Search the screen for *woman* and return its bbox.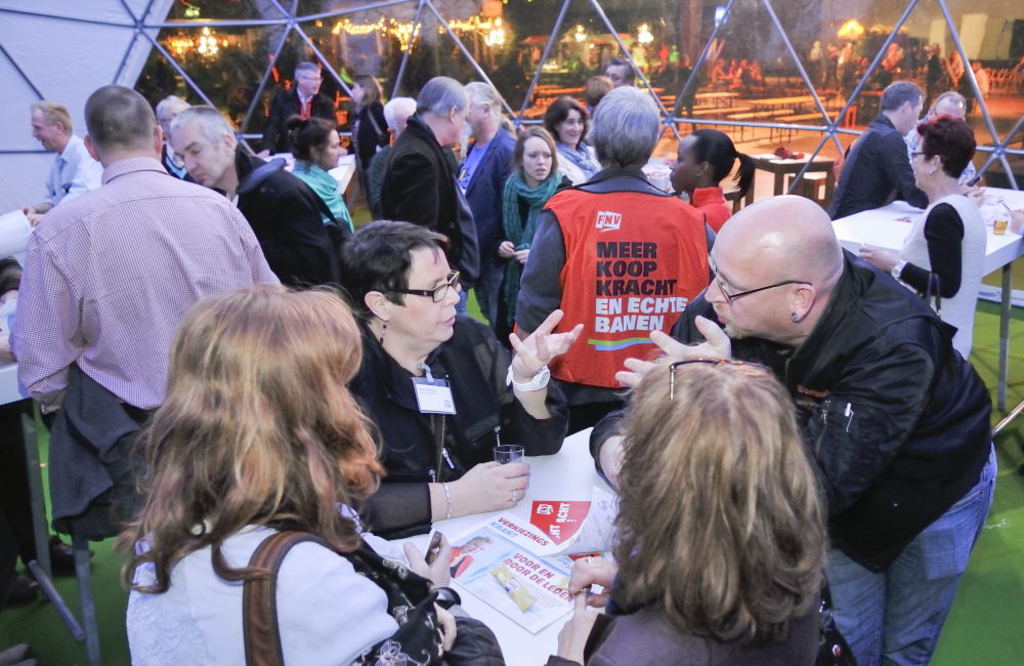
Found: (x1=84, y1=242, x2=440, y2=658).
